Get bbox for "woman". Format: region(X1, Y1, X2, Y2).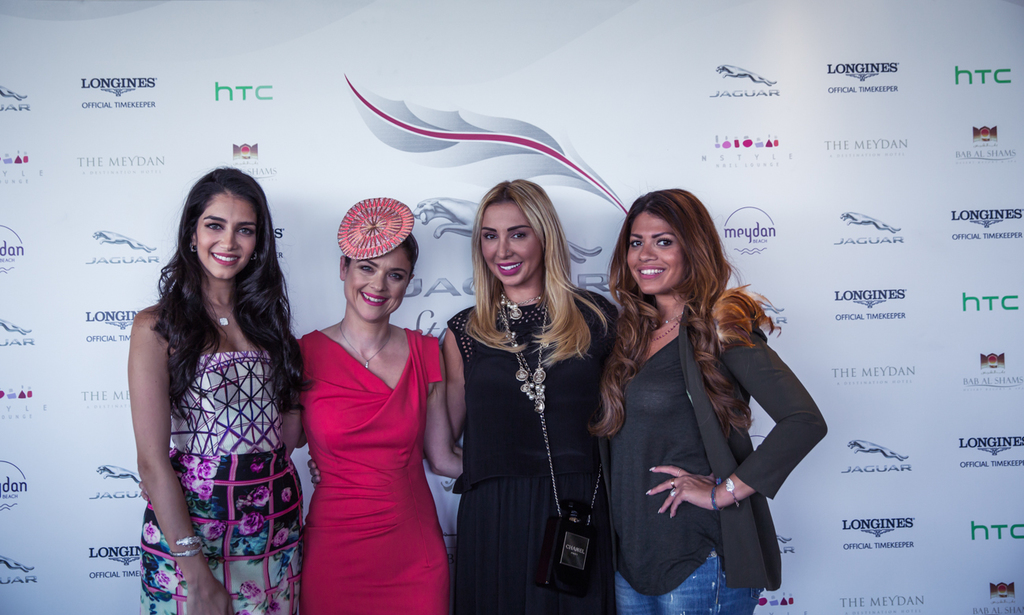
region(586, 188, 828, 614).
